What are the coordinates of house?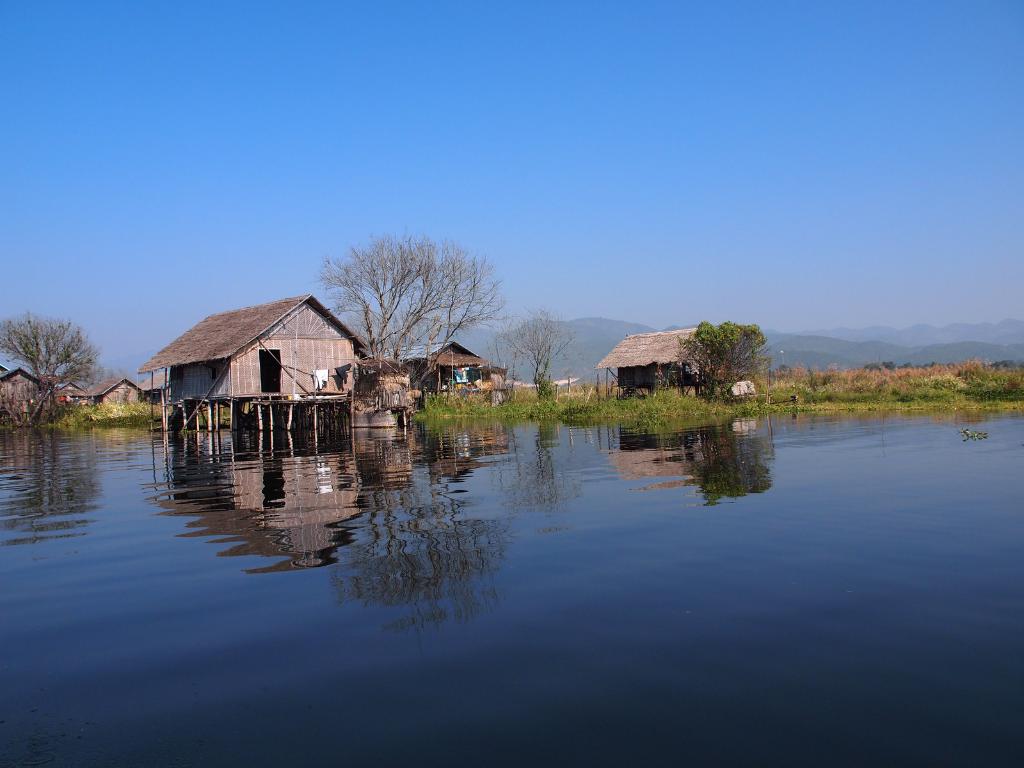
0 362 63 424.
